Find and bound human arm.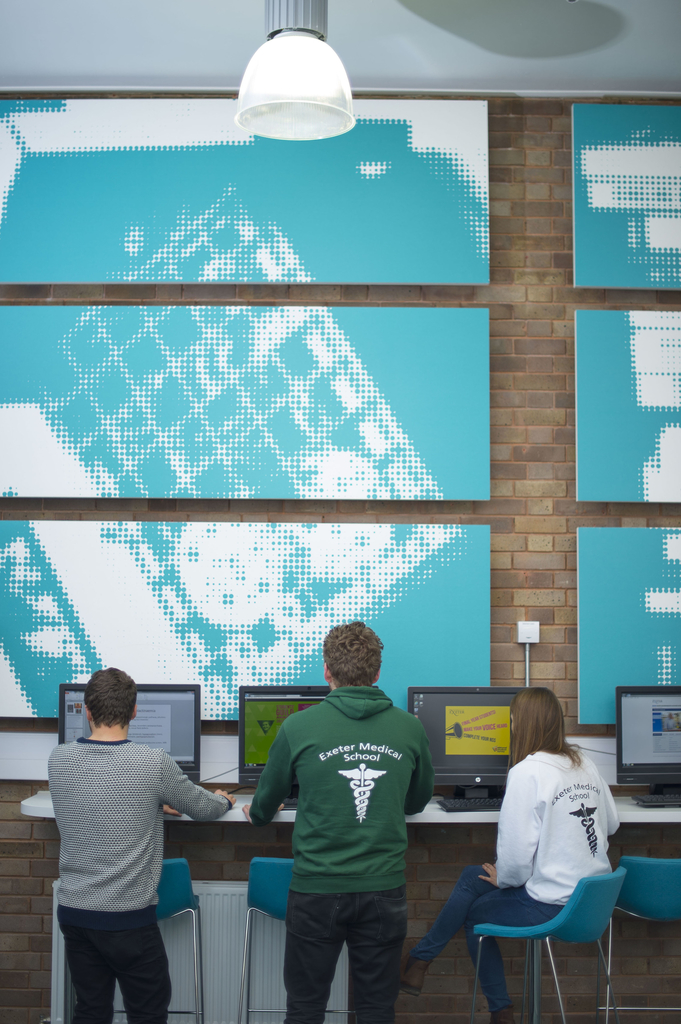
Bound: {"x1": 157, "y1": 753, "x2": 237, "y2": 819}.
